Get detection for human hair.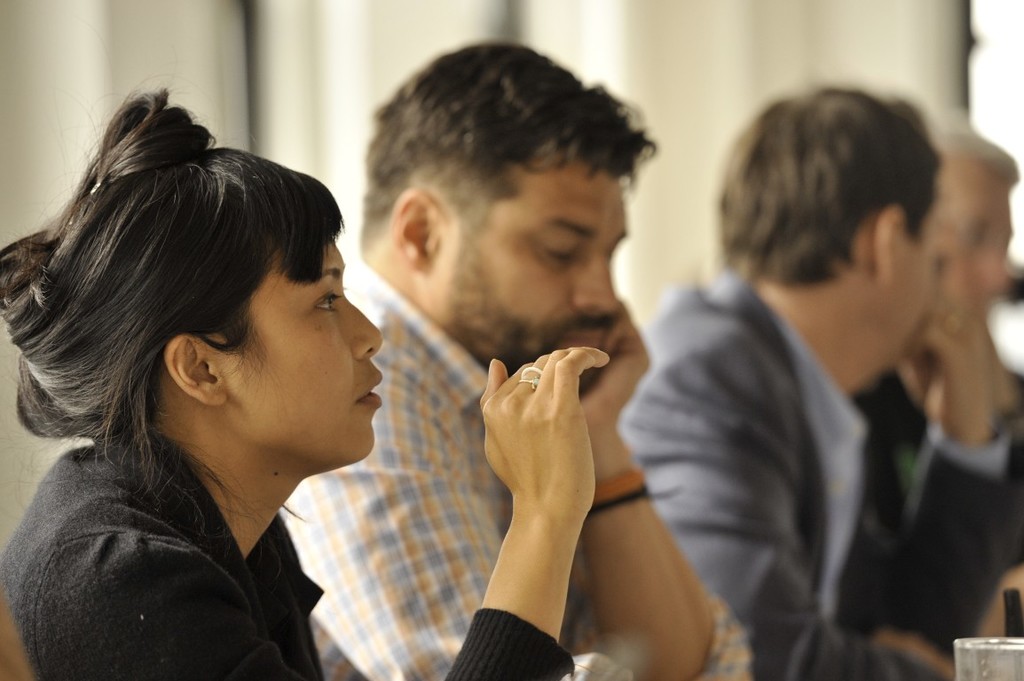
Detection: bbox=(928, 107, 1020, 184).
